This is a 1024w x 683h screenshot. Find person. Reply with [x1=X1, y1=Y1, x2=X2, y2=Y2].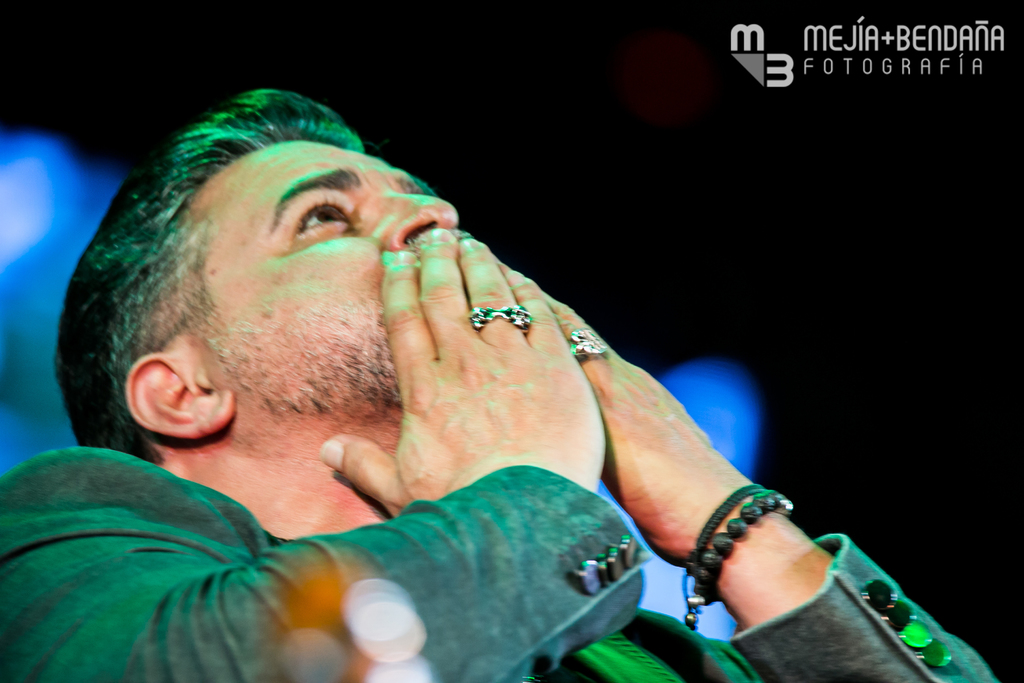
[x1=0, y1=91, x2=838, y2=682].
